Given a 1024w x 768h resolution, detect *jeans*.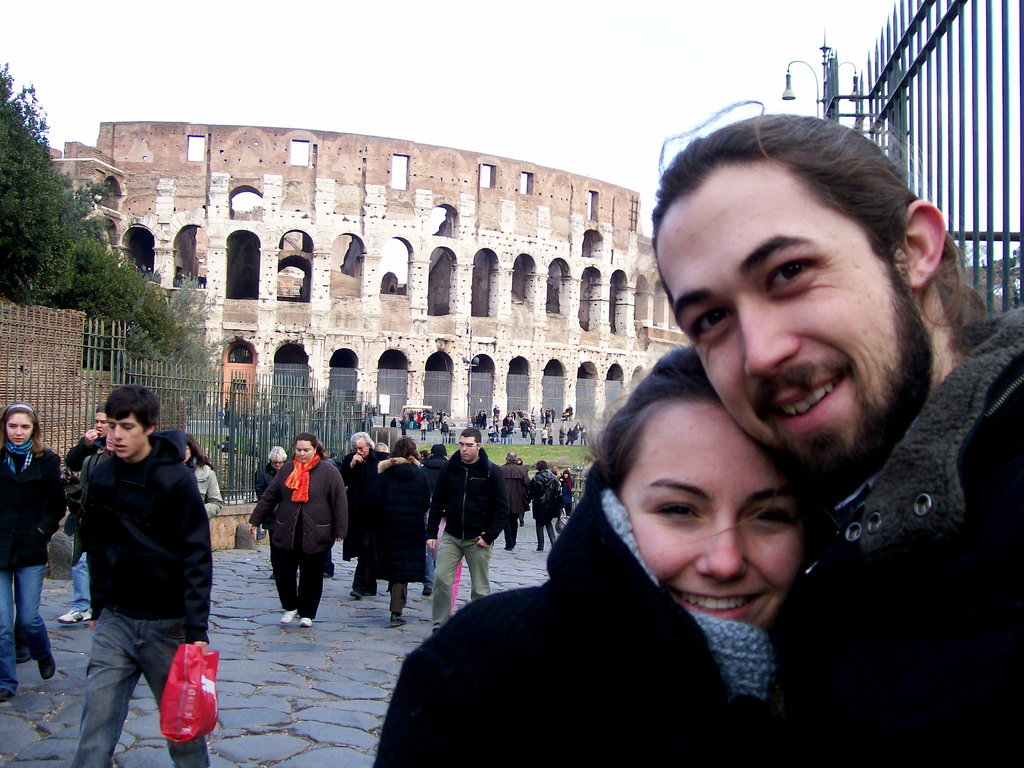
(x1=410, y1=422, x2=417, y2=431).
